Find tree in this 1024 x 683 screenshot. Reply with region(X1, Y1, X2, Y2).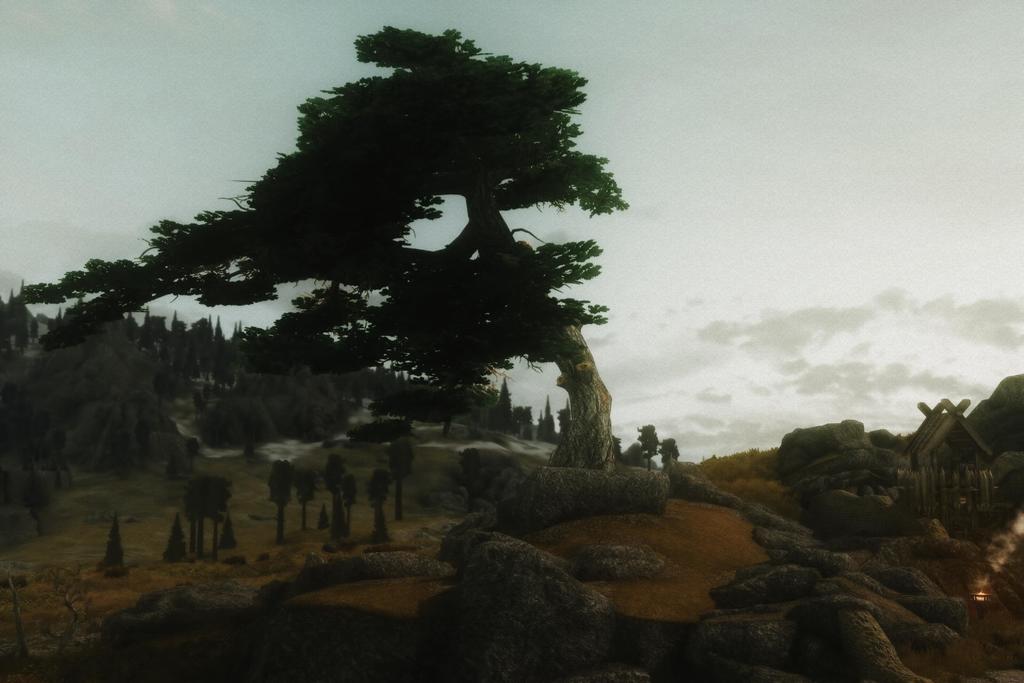
region(67, 22, 673, 535).
